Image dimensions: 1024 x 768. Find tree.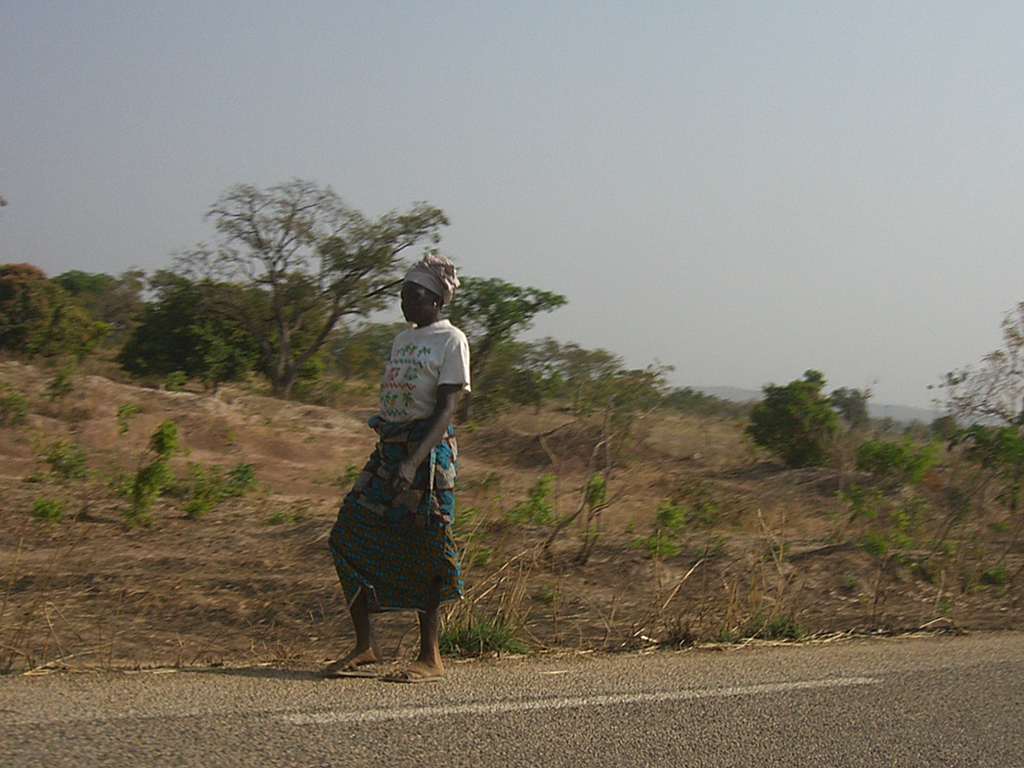
bbox(140, 272, 350, 389).
